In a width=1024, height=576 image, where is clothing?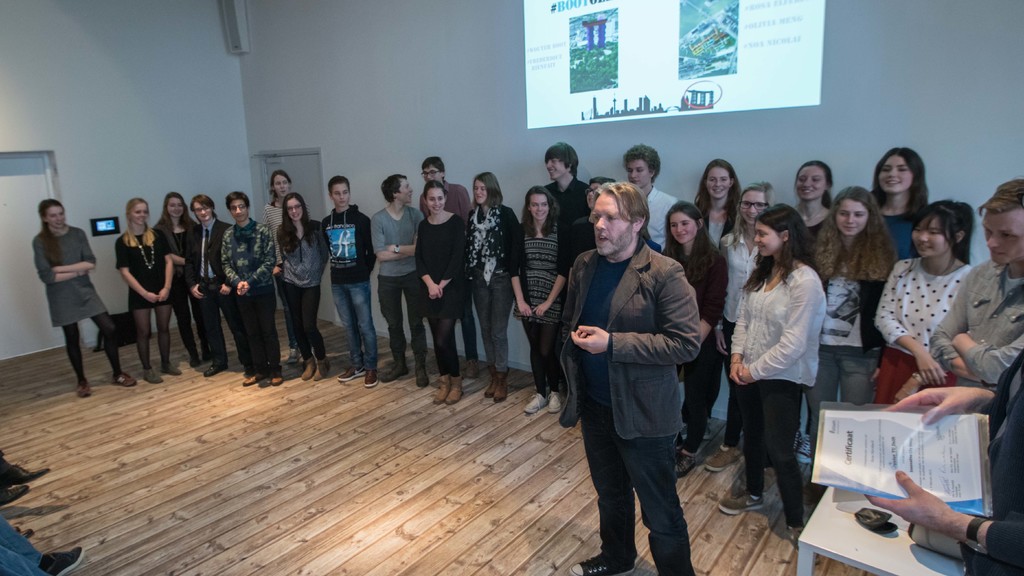
{"x1": 646, "y1": 184, "x2": 680, "y2": 250}.
